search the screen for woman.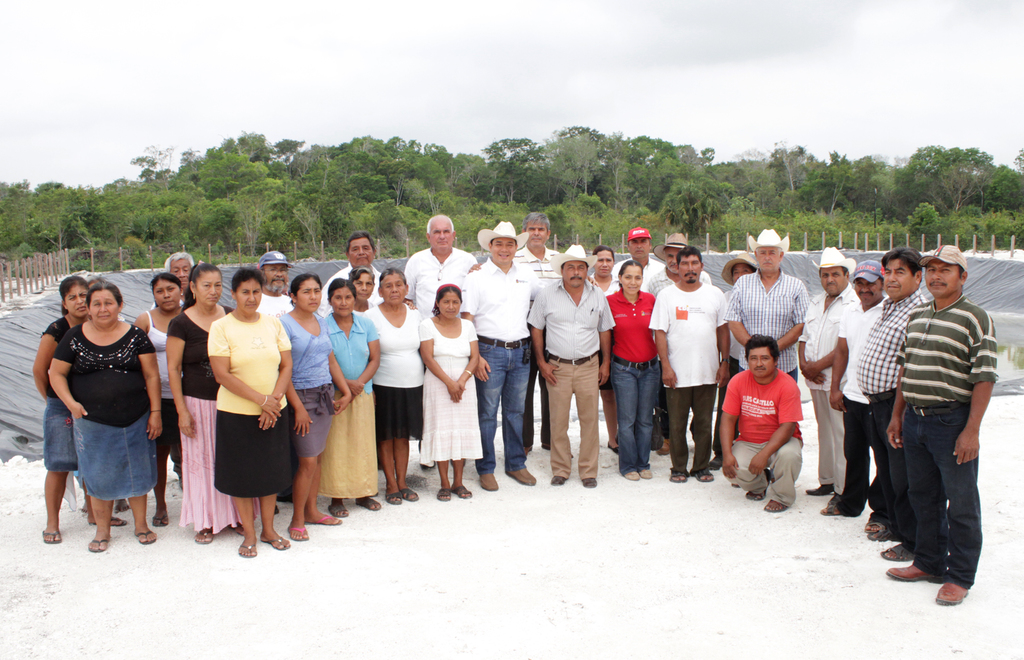
Found at bbox(600, 257, 662, 480).
